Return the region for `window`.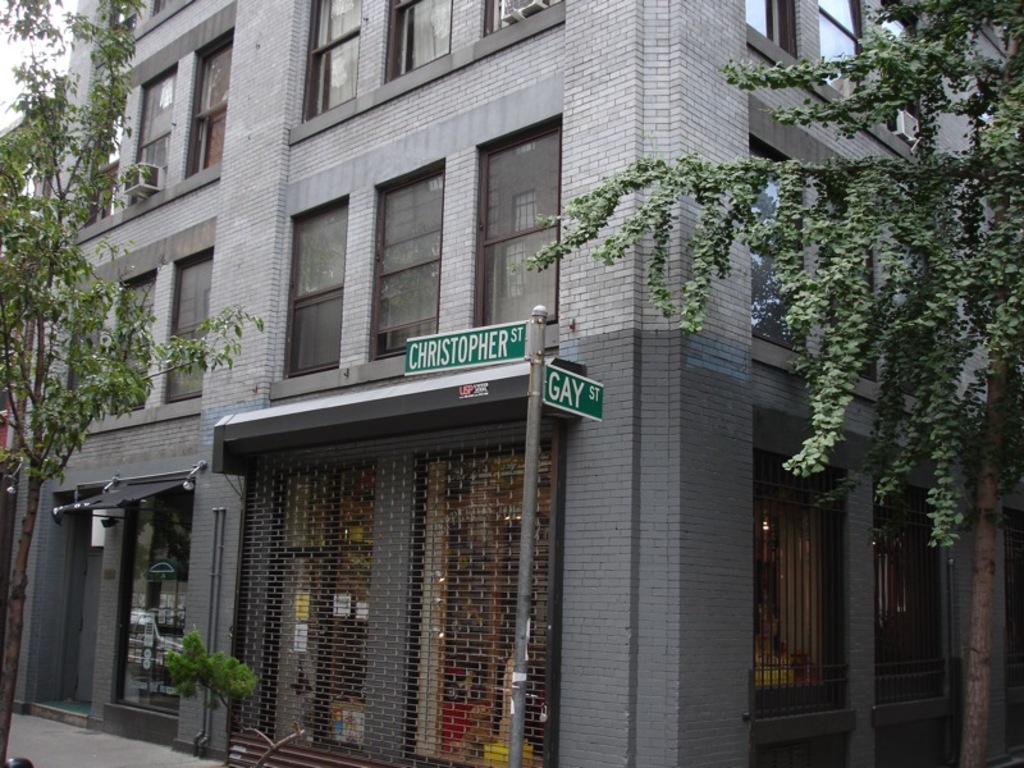
crop(814, 0, 863, 104).
